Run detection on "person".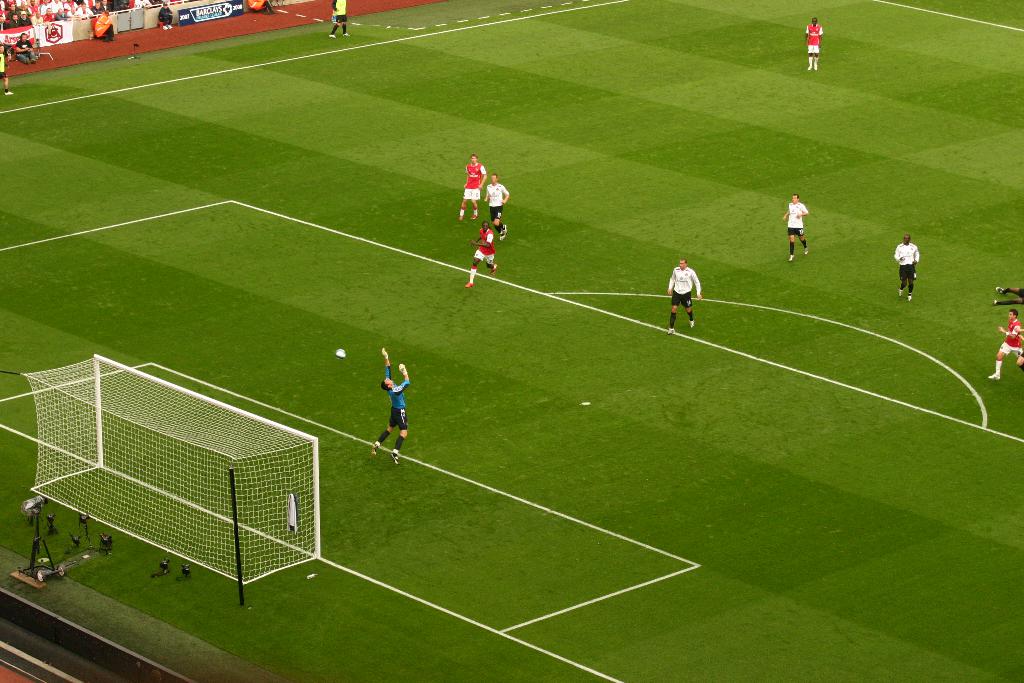
Result: bbox=[157, 1, 173, 29].
